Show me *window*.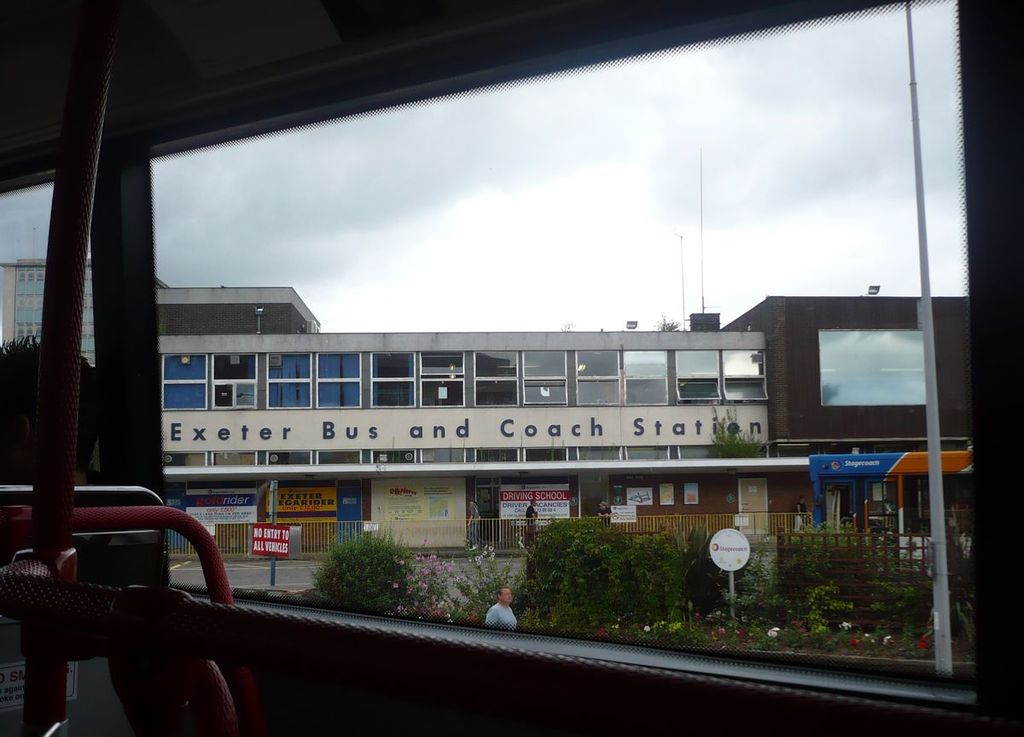
*window* is here: BBox(213, 355, 258, 414).
